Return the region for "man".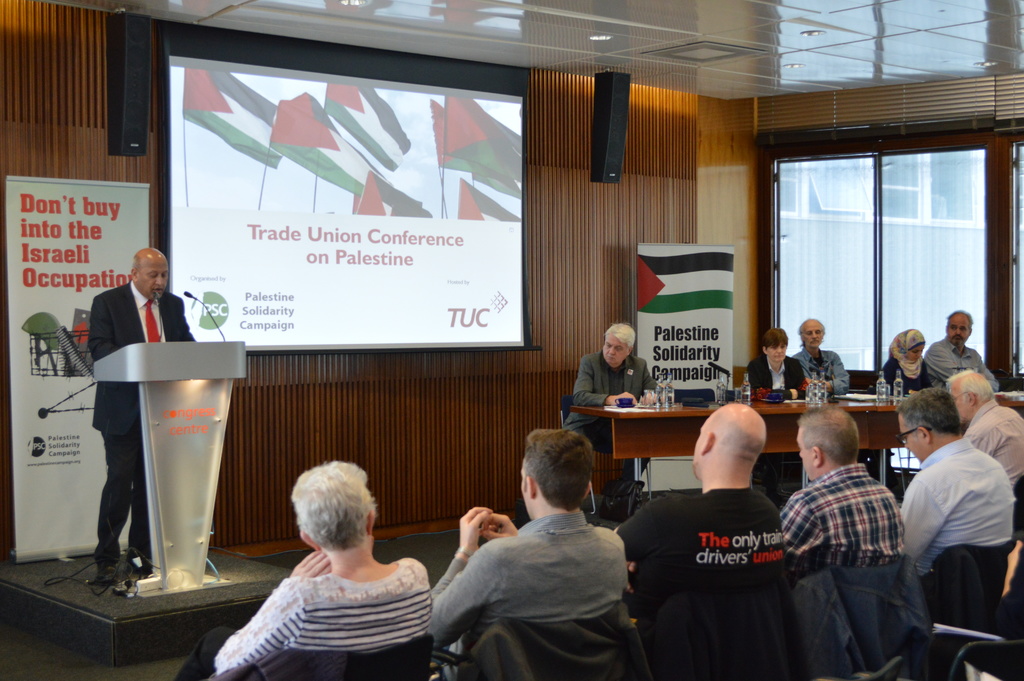
region(897, 382, 1016, 582).
